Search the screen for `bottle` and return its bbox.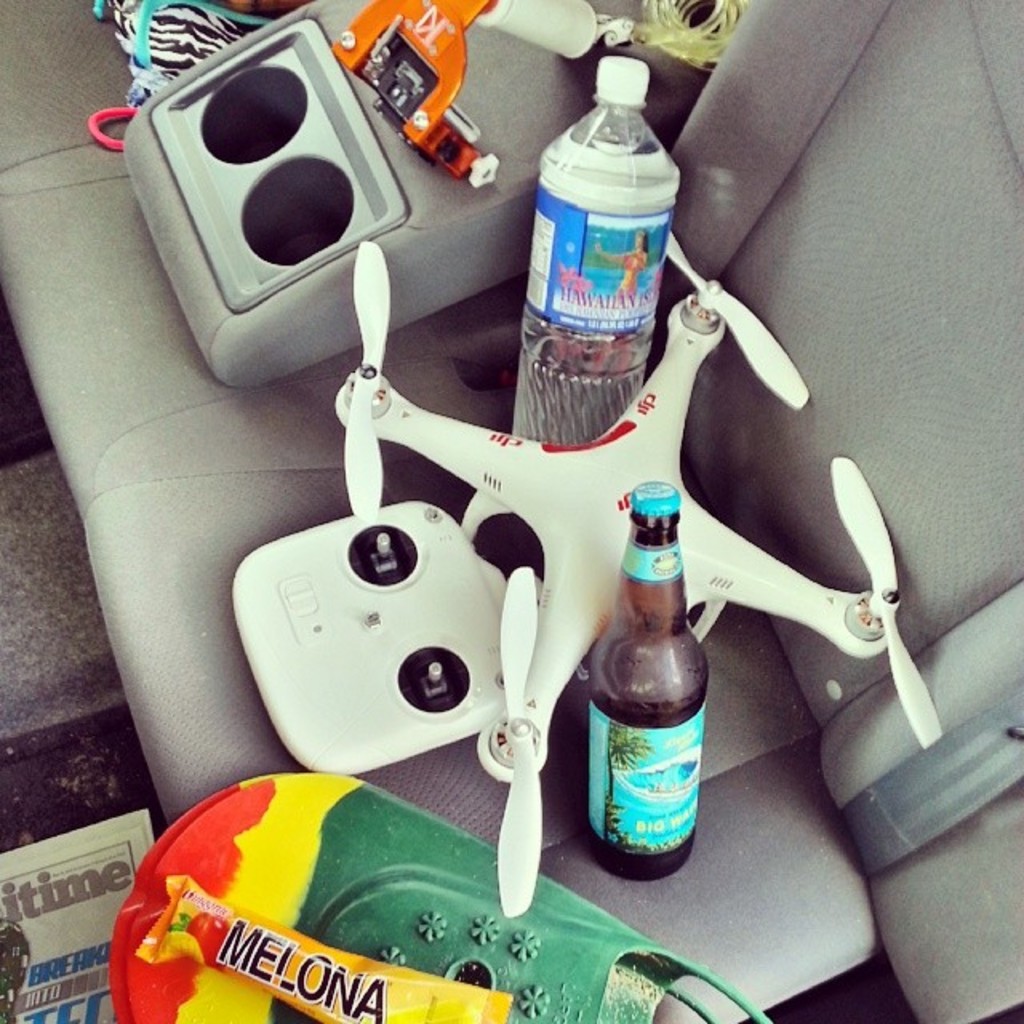
Found: (left=578, top=517, right=715, bottom=872).
